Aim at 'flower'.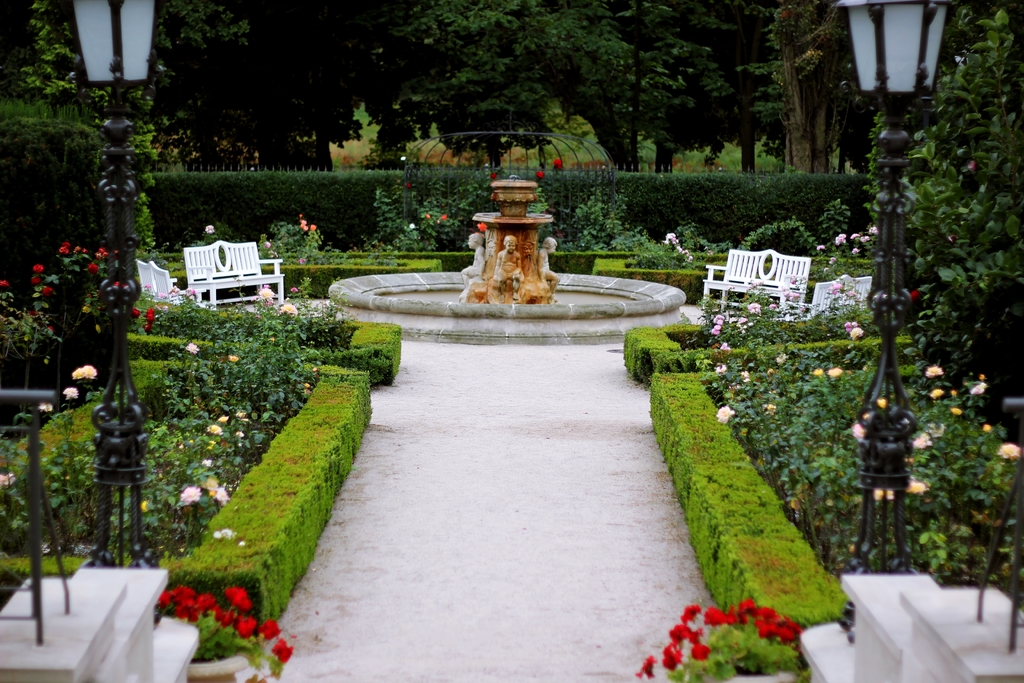
Aimed at (left=178, top=488, right=199, bottom=508).
